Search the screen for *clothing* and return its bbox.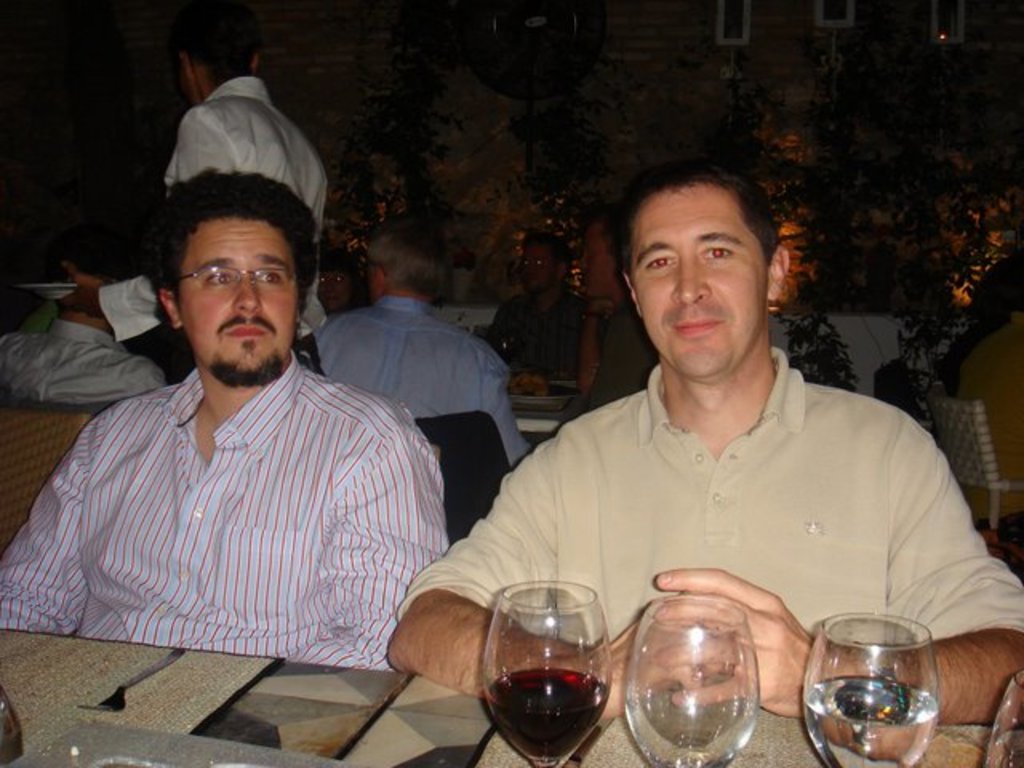
Found: 402/346/1022/654.
